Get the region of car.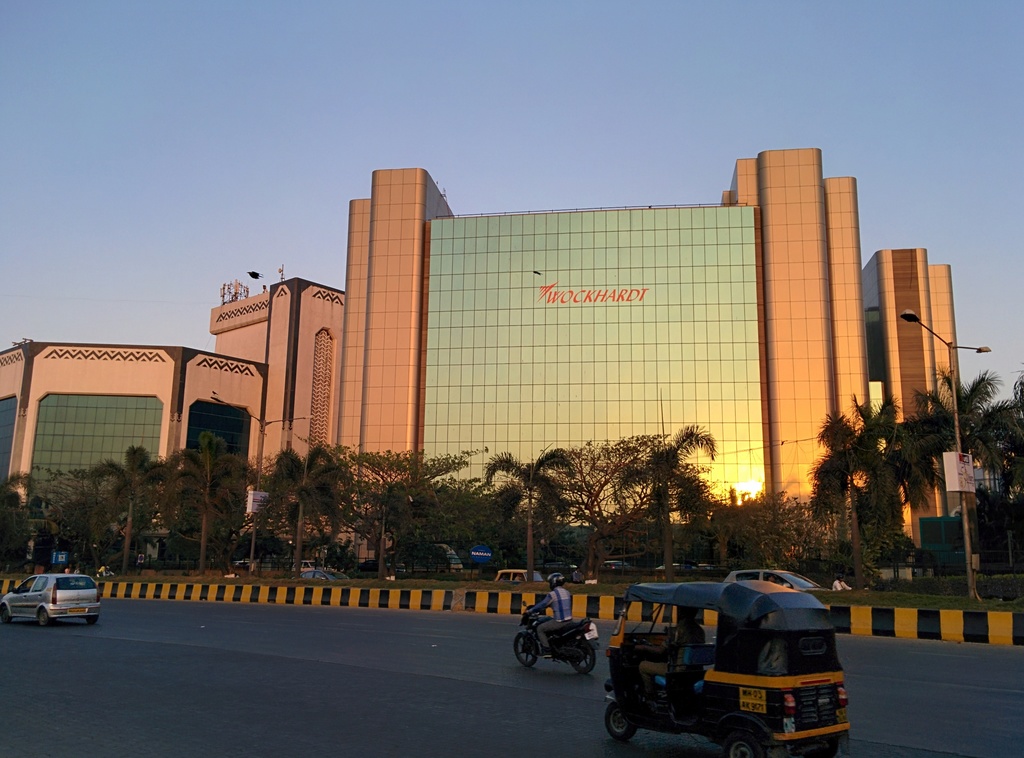
{"left": 656, "top": 563, "right": 698, "bottom": 570}.
